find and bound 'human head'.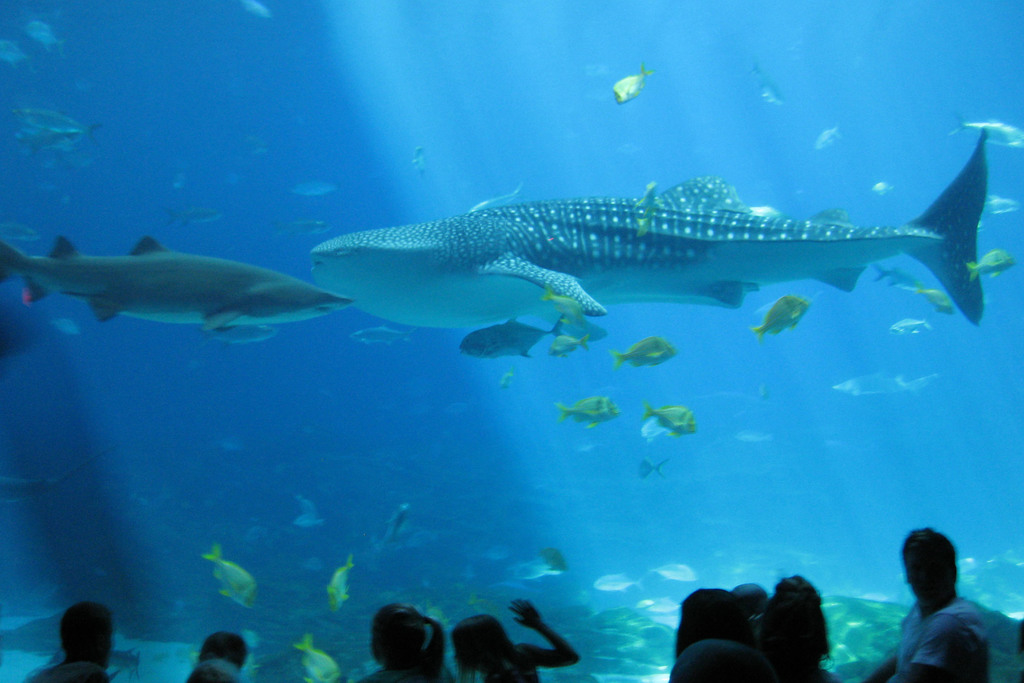
Bound: l=63, t=601, r=116, b=668.
